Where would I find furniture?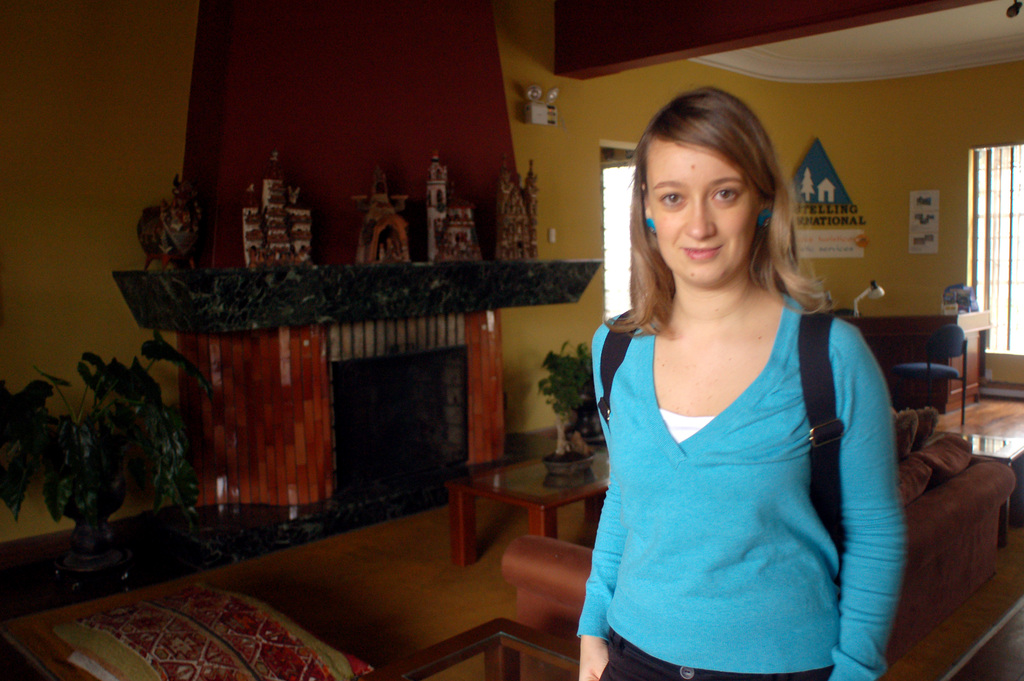
At 925/431/1023/550.
